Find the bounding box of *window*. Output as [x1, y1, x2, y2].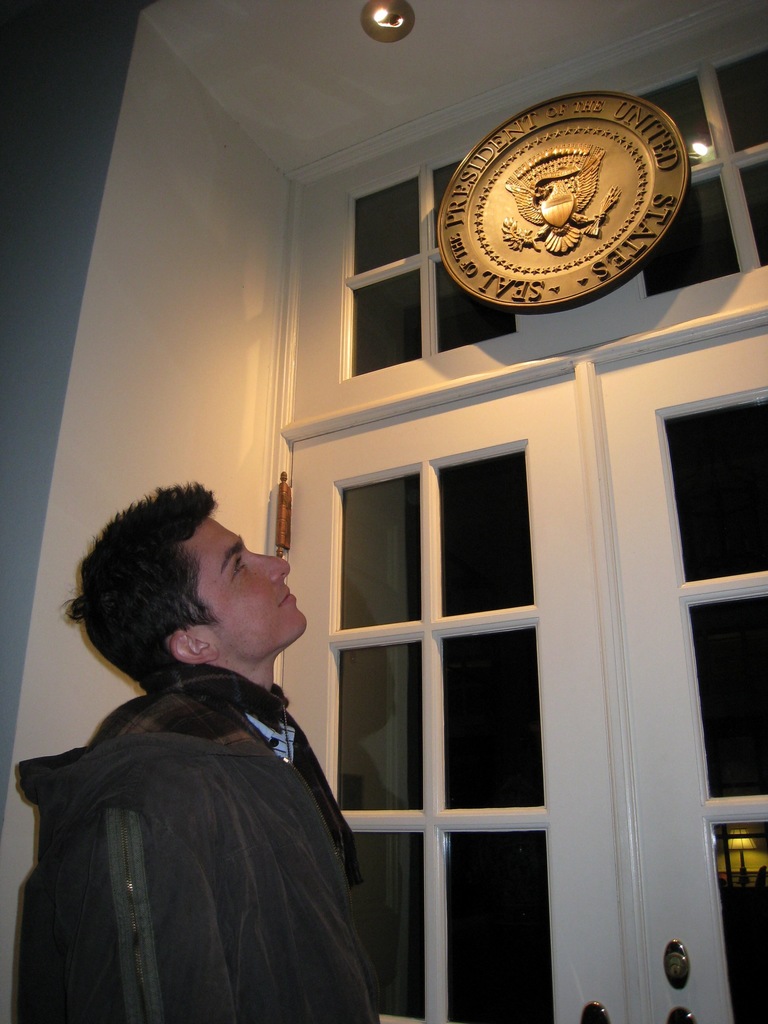
[303, 314, 588, 1005].
